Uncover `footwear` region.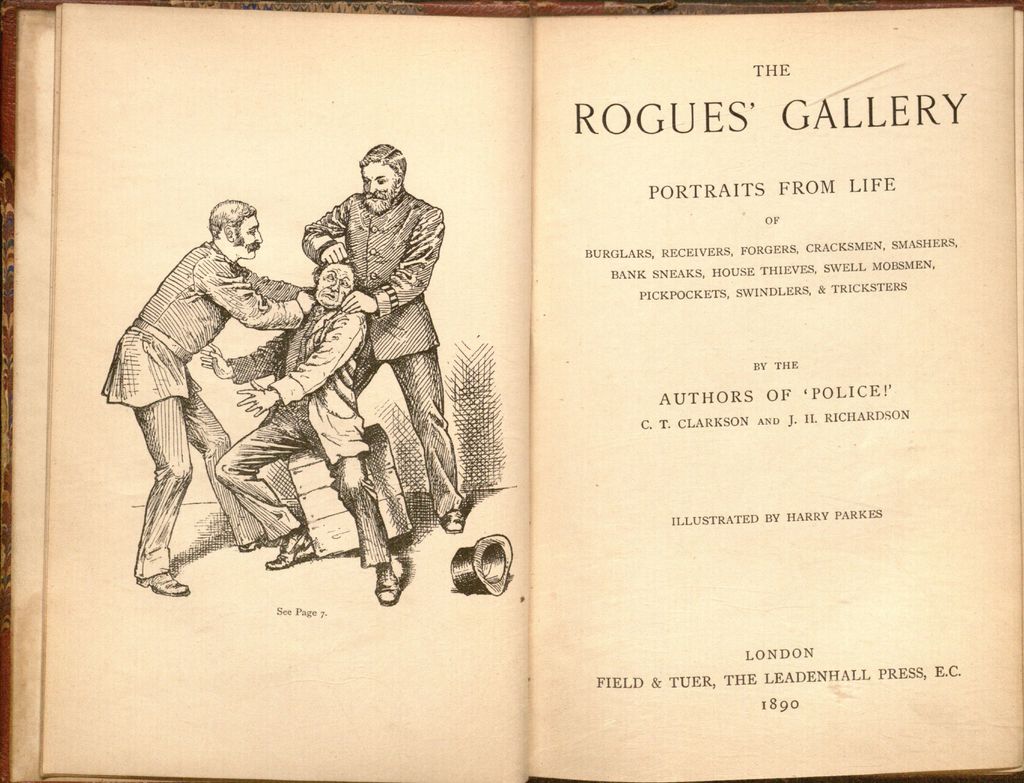
Uncovered: x1=136, y1=573, x2=186, y2=593.
